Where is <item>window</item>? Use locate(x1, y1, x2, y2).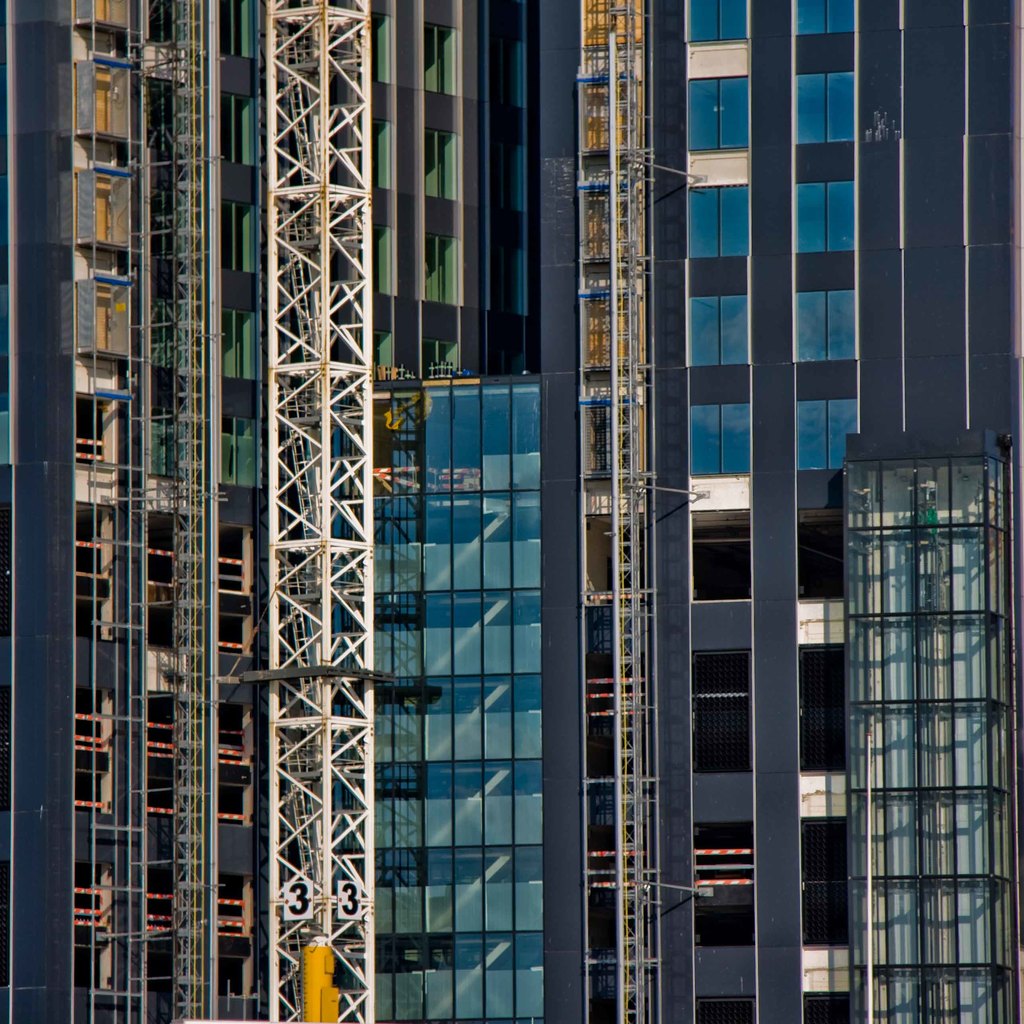
locate(221, 92, 255, 161).
